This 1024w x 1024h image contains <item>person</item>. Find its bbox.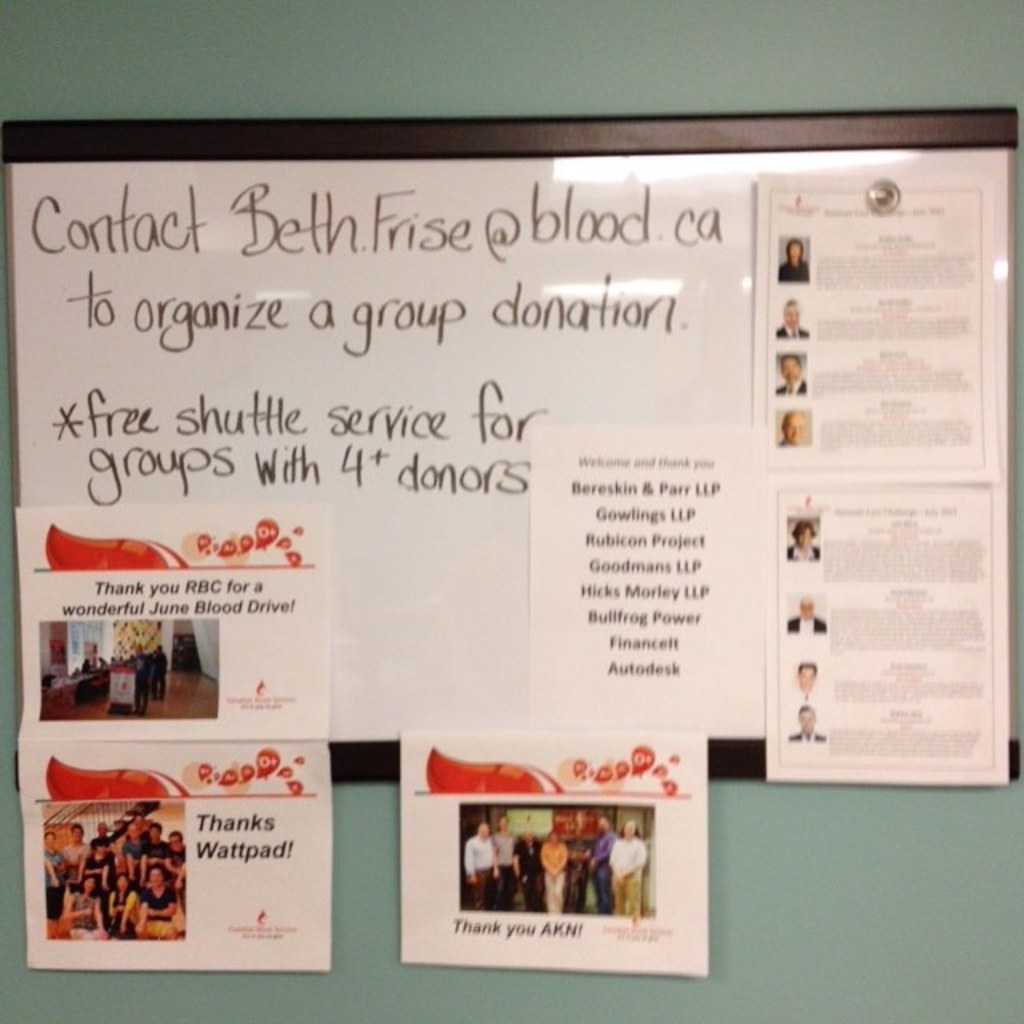
[left=611, top=819, right=651, bottom=917].
